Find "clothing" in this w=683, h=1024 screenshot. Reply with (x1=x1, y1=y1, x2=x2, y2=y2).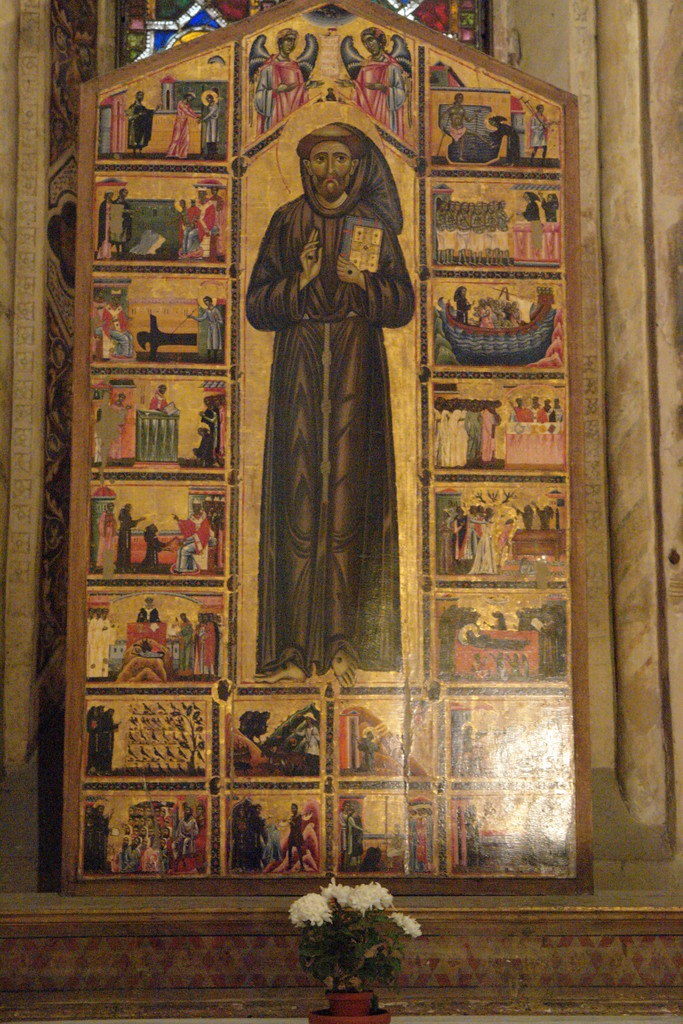
(x1=385, y1=833, x2=401, y2=864).
